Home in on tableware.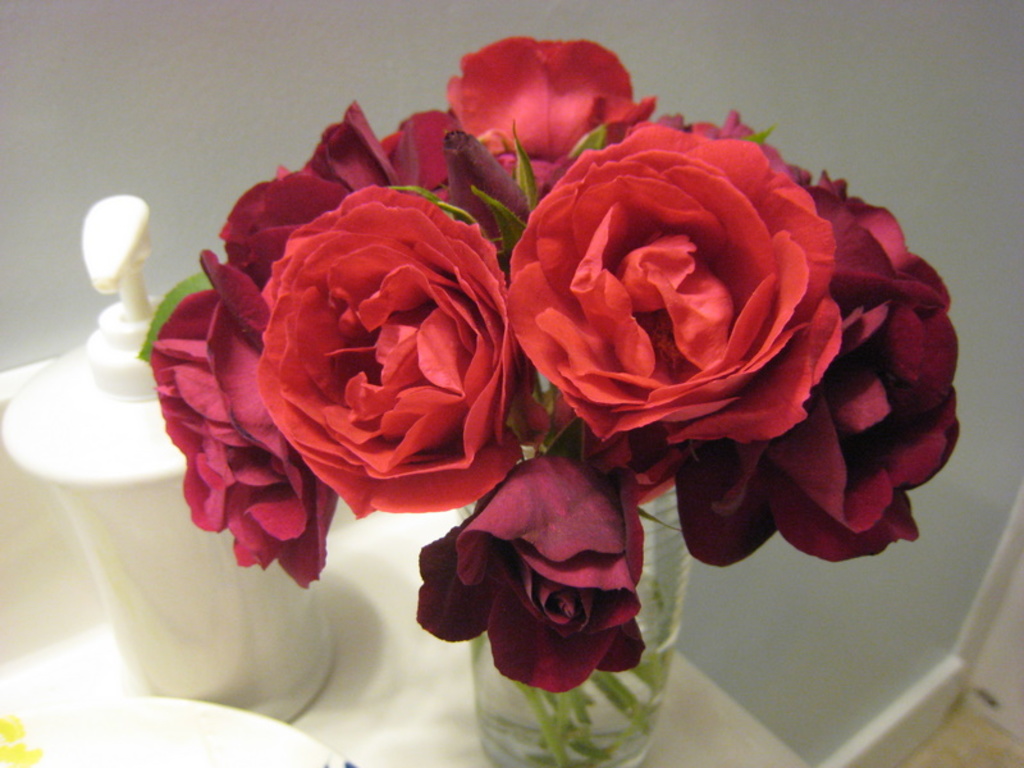
Homed in at bbox(0, 700, 339, 767).
